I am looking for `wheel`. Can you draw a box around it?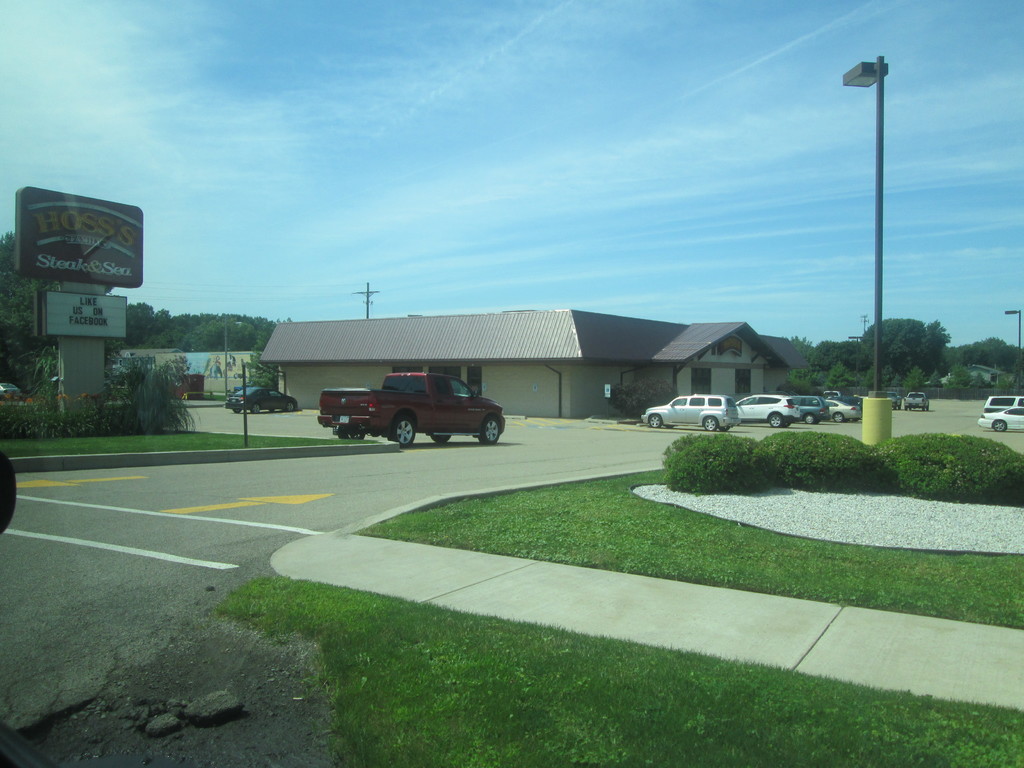
Sure, the bounding box is box(769, 415, 787, 429).
